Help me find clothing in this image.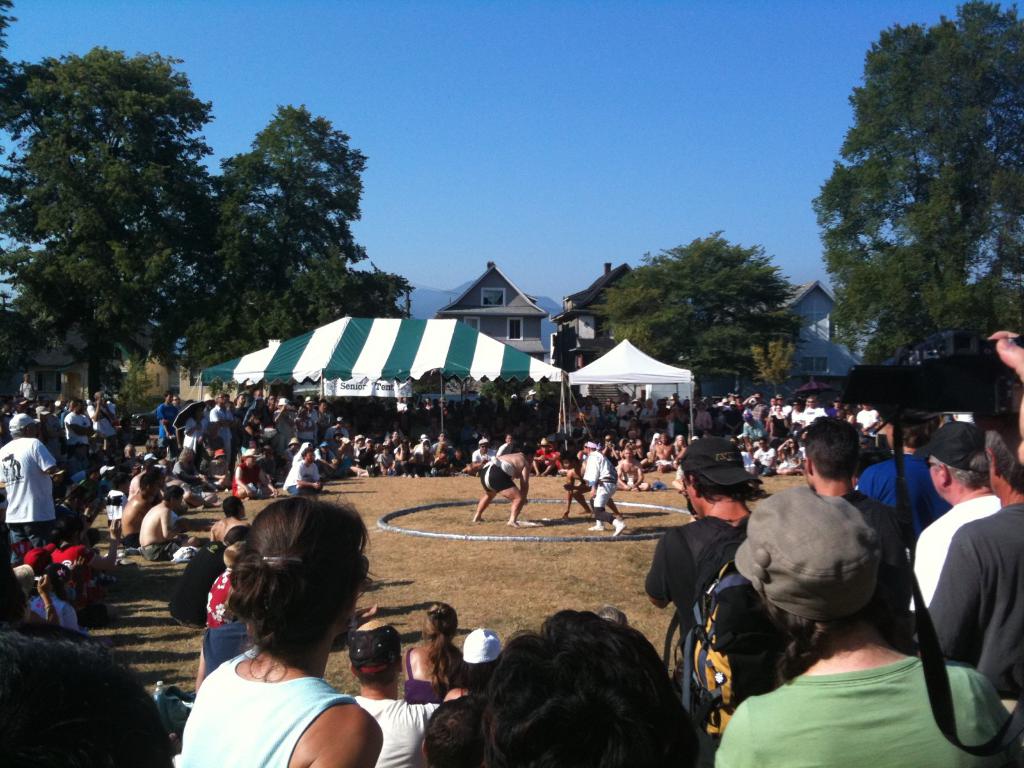
Found it: detection(774, 454, 801, 474).
